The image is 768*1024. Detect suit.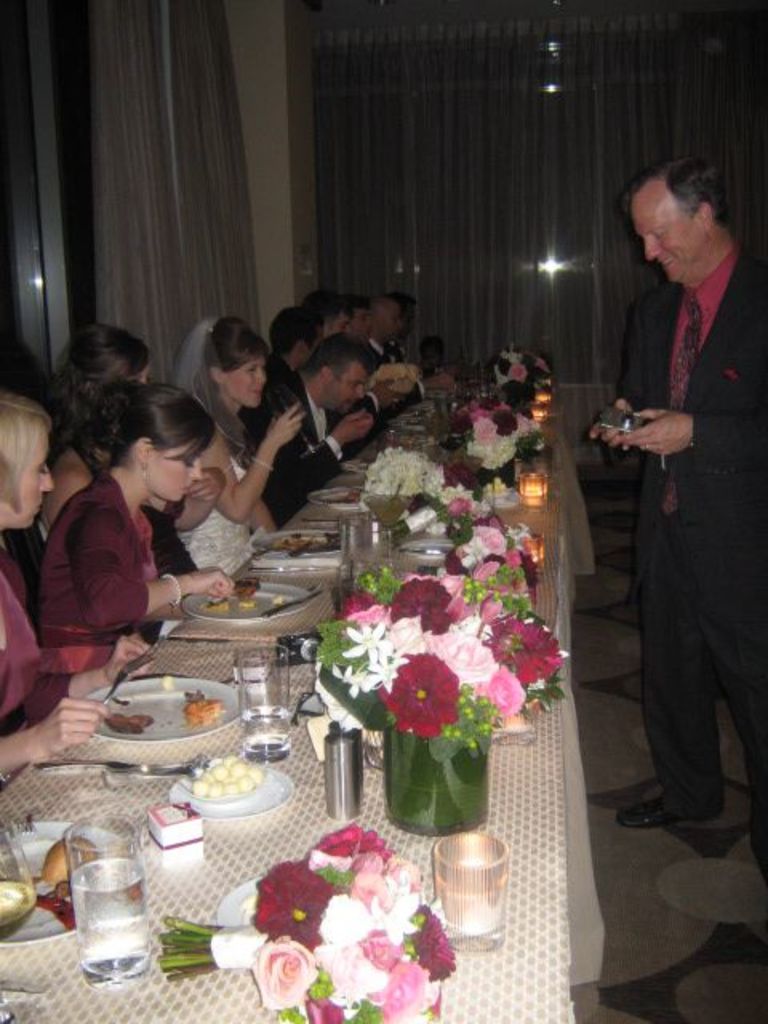
Detection: {"x1": 586, "y1": 168, "x2": 757, "y2": 877}.
